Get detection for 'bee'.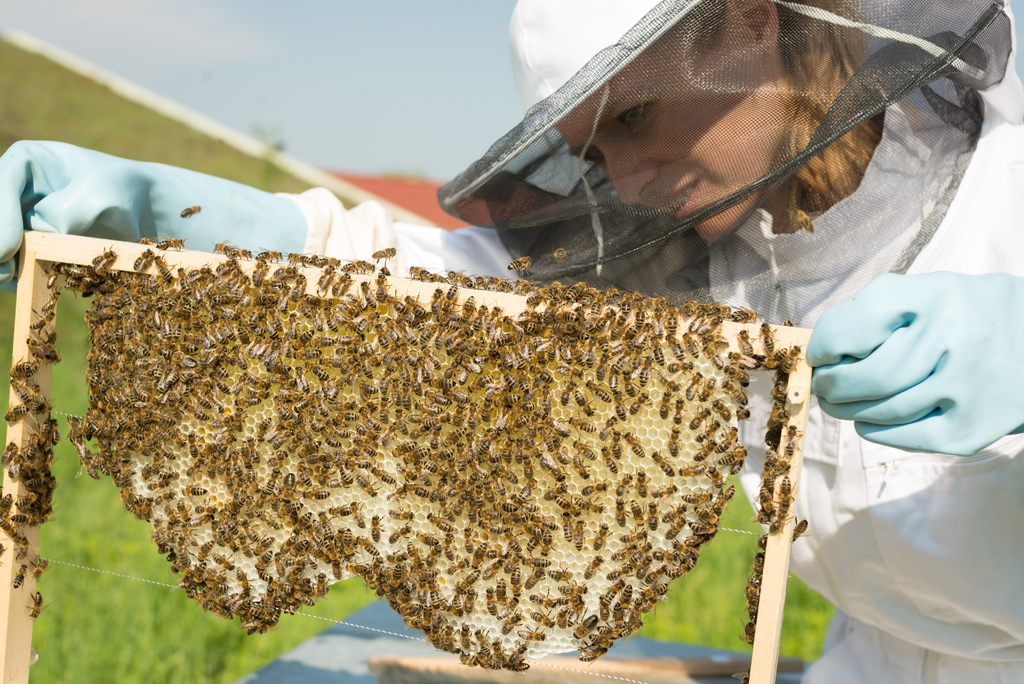
Detection: (728,350,758,373).
